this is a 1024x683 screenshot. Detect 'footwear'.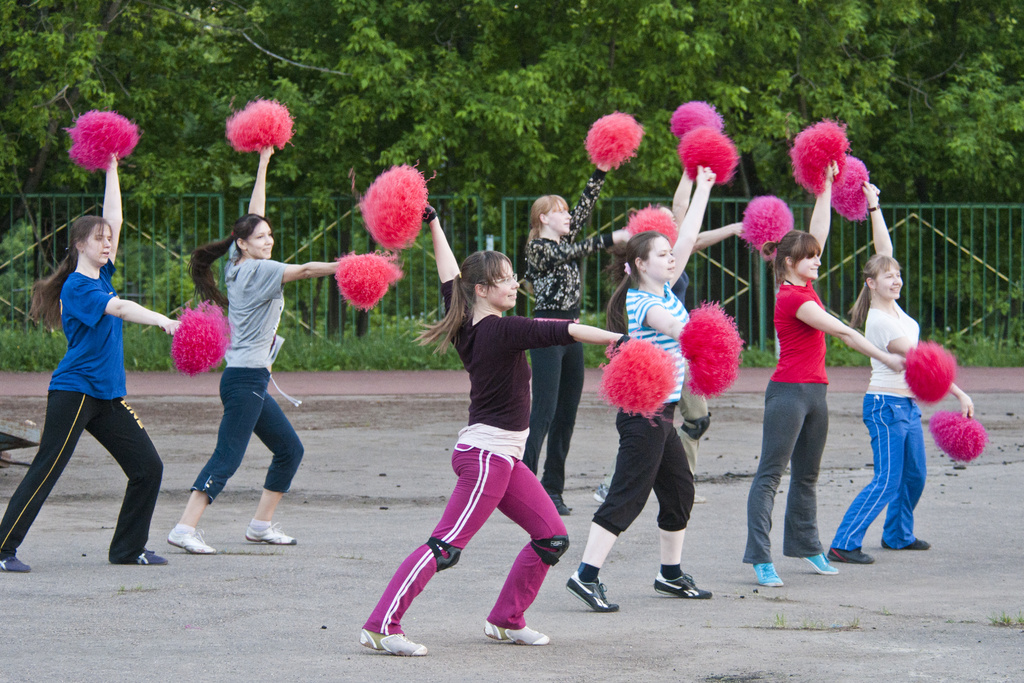
{"left": 879, "top": 536, "right": 931, "bottom": 553}.
